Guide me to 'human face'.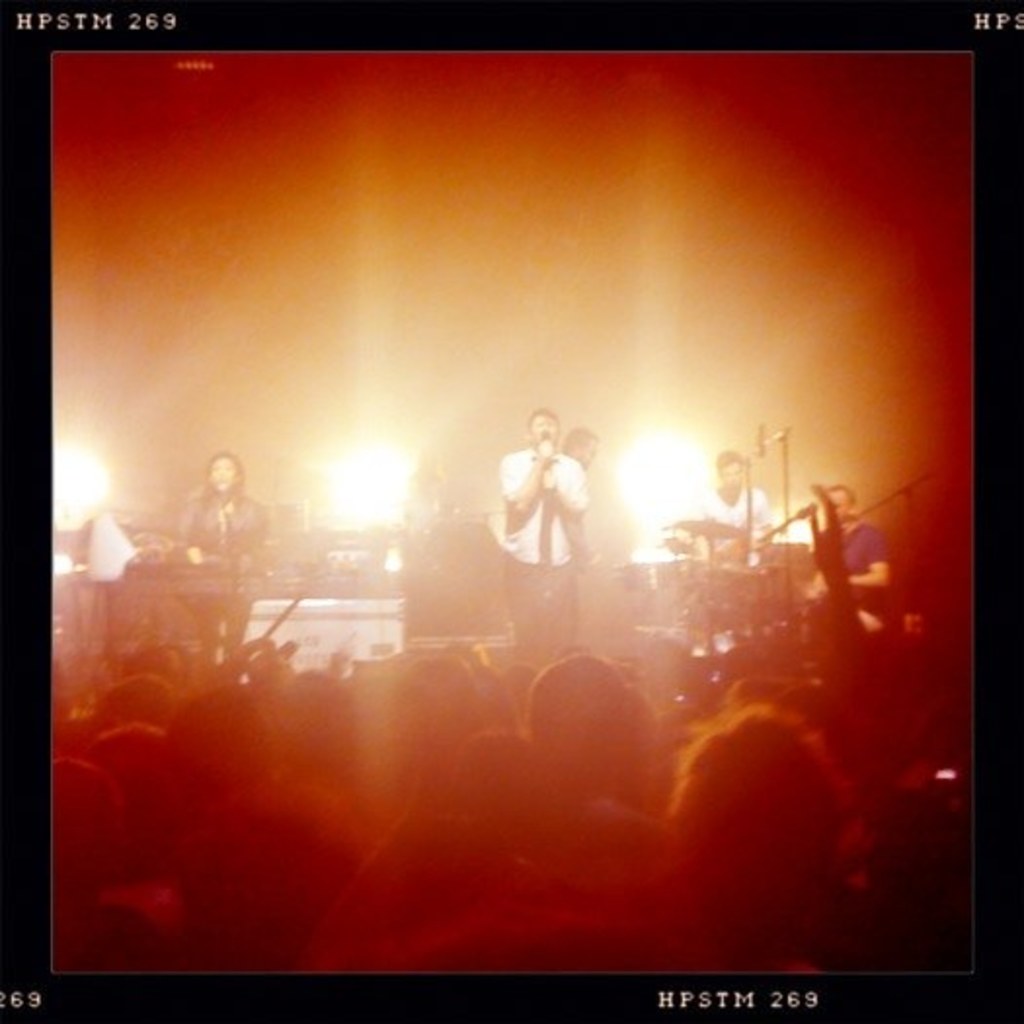
Guidance: [x1=722, y1=462, x2=747, y2=490].
